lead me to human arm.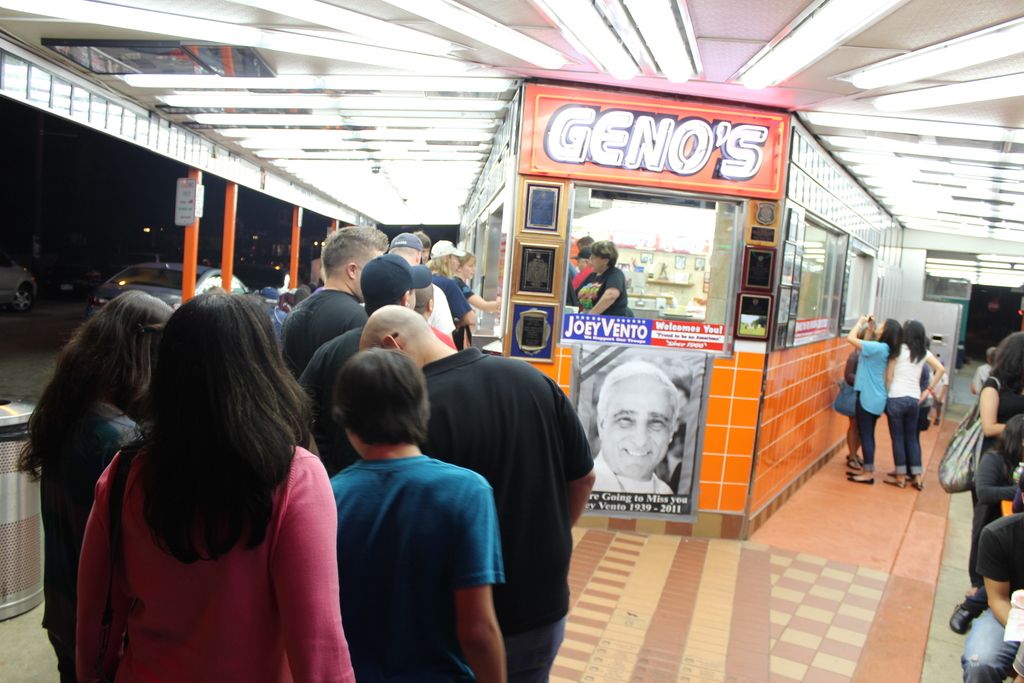
Lead to (862, 315, 877, 341).
